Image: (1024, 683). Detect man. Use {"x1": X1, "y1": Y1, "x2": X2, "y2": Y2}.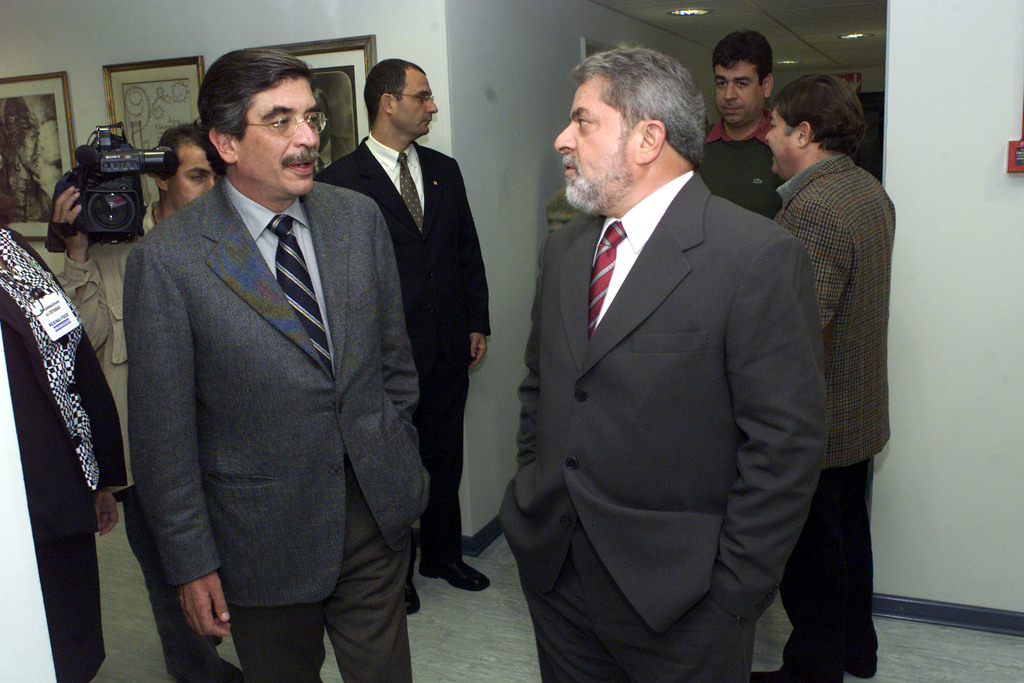
{"x1": 53, "y1": 118, "x2": 223, "y2": 682}.
